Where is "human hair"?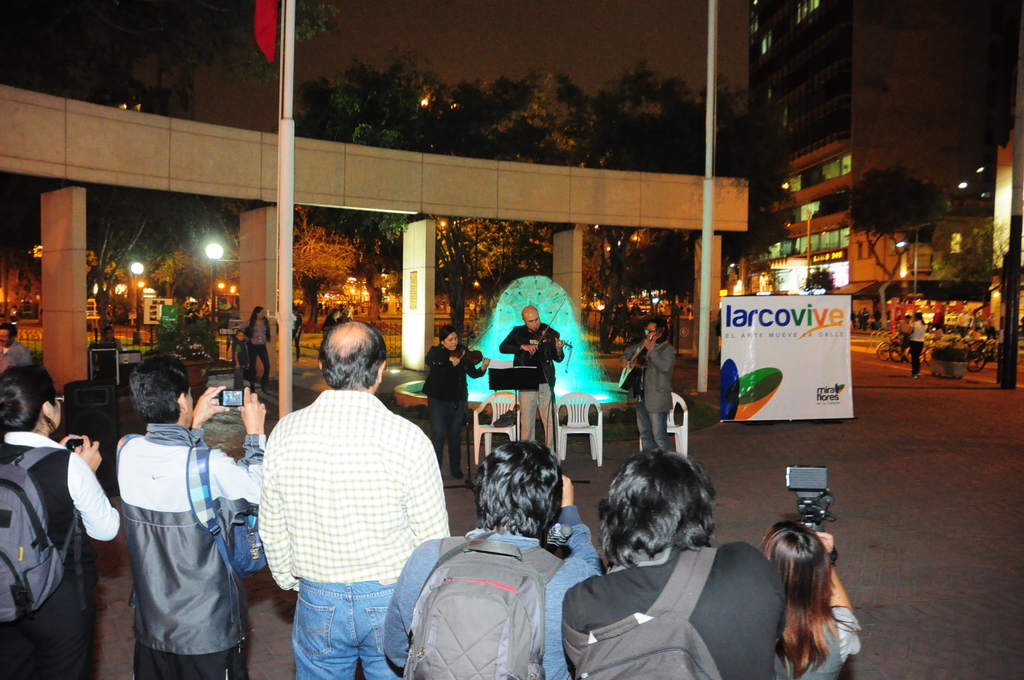
x1=235, y1=328, x2=246, y2=340.
